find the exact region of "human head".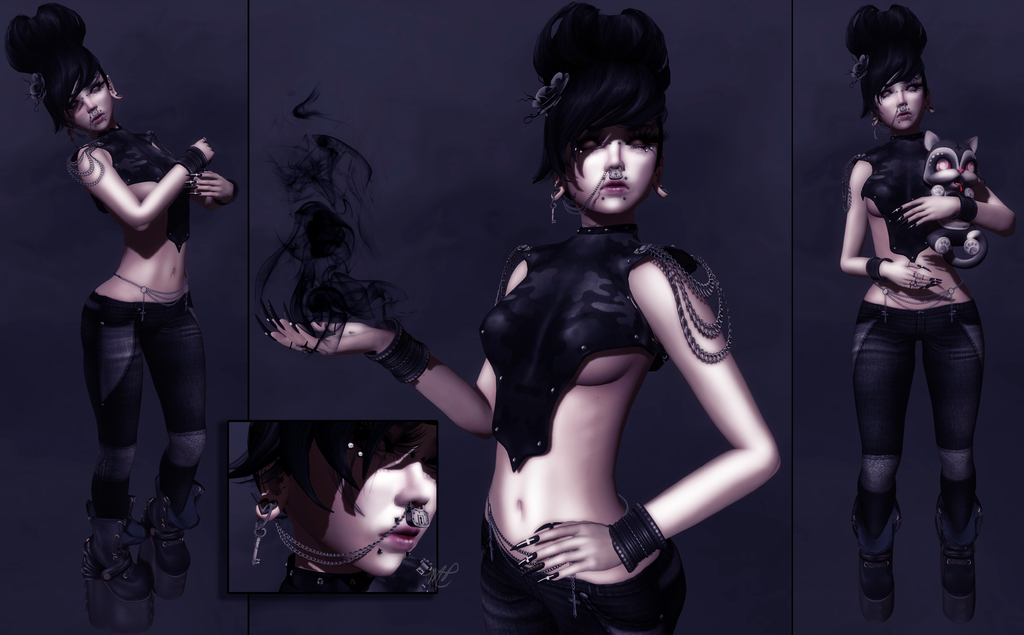
Exact region: bbox=[0, 0, 124, 132].
